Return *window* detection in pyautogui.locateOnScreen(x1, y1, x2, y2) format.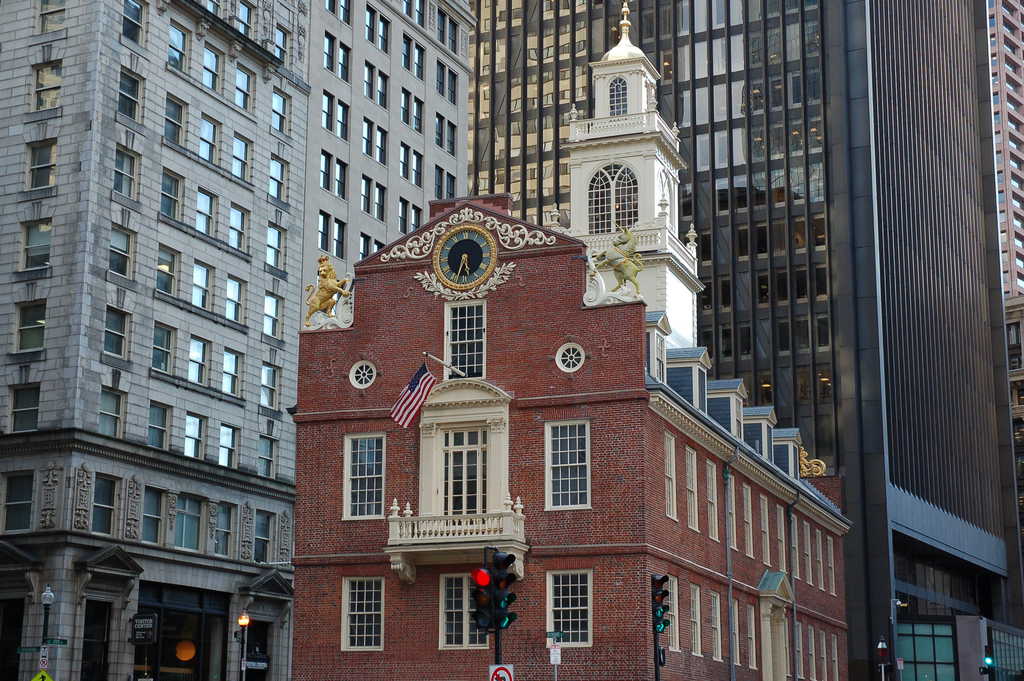
pyautogui.locateOnScreen(269, 88, 284, 134).
